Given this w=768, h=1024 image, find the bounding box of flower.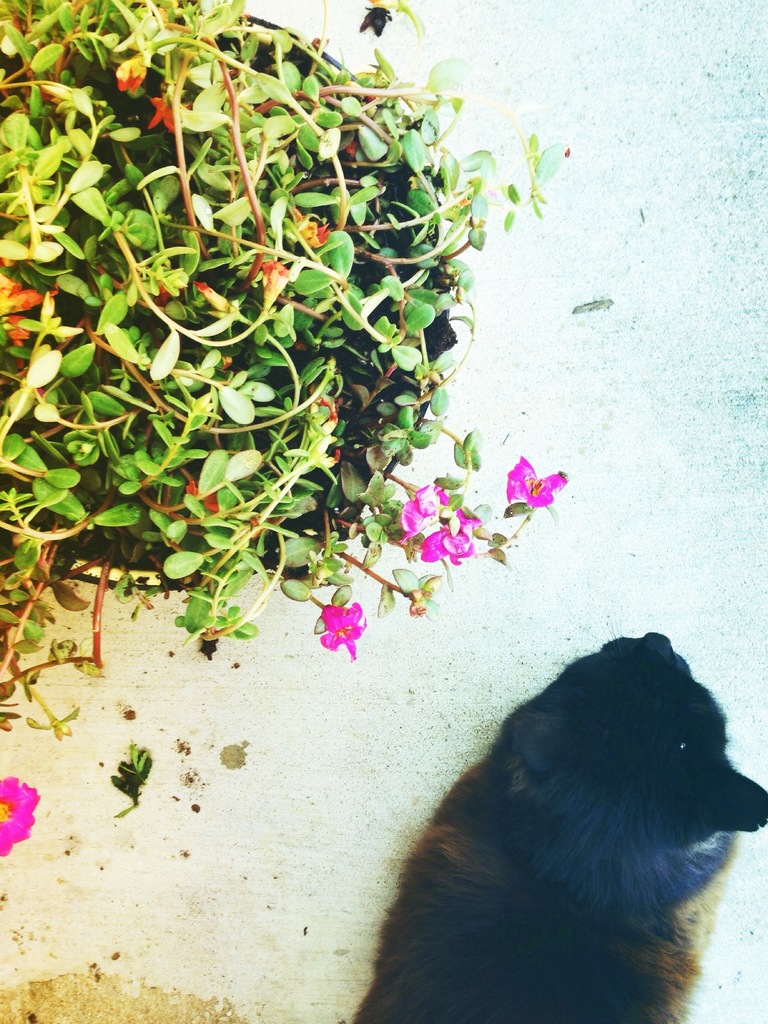
[505,452,566,512].
